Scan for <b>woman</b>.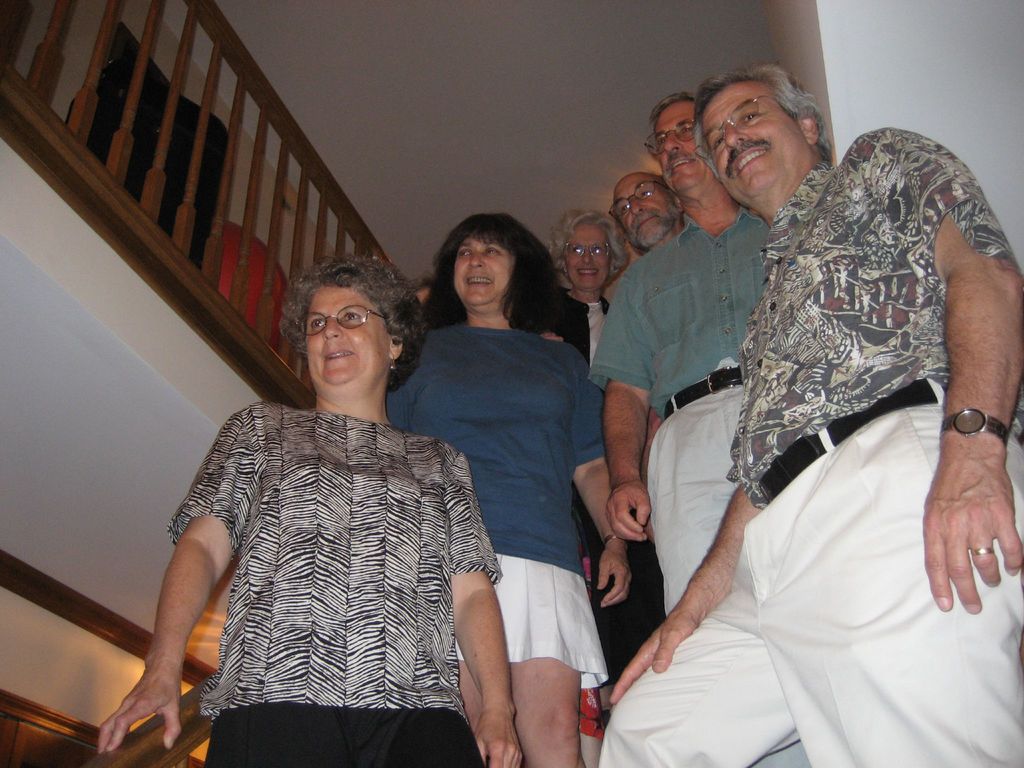
Scan result: 388:203:620:759.
